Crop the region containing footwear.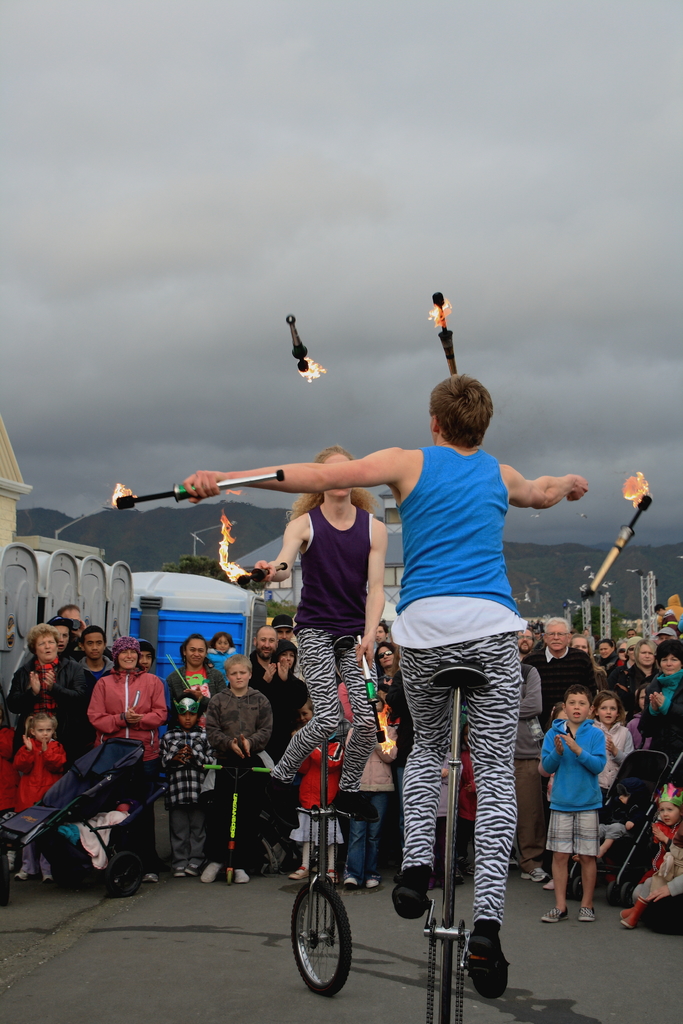
Crop region: x1=327 y1=872 x2=340 y2=883.
